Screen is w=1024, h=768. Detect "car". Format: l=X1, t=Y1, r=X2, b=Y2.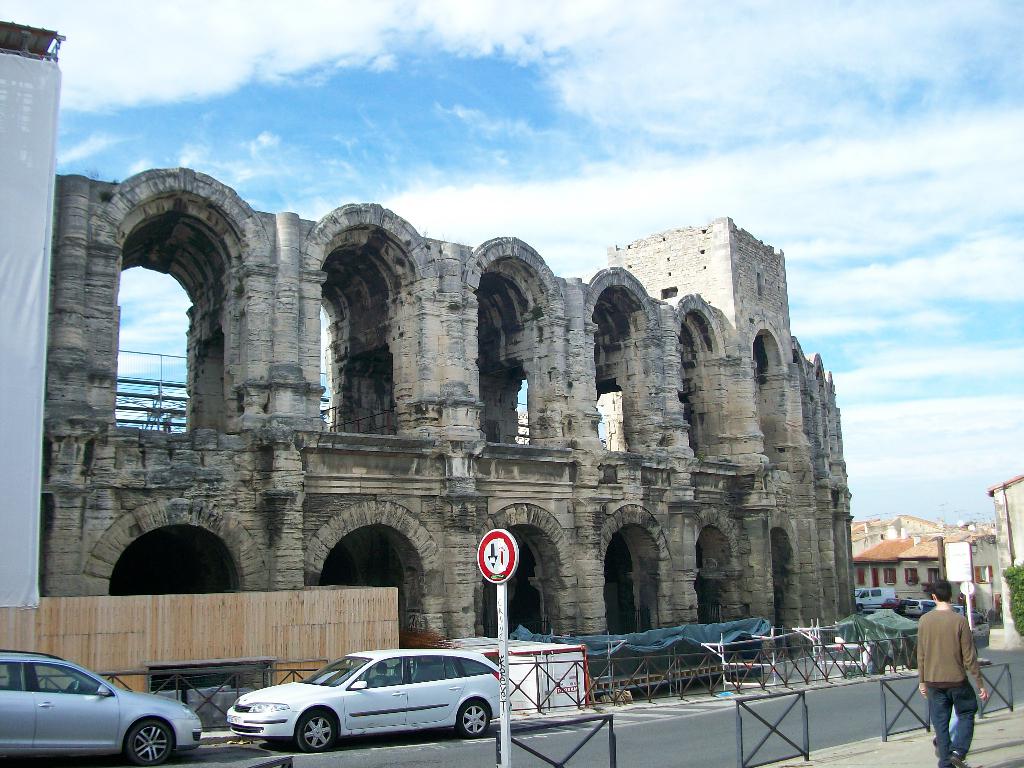
l=0, t=651, r=201, b=766.
